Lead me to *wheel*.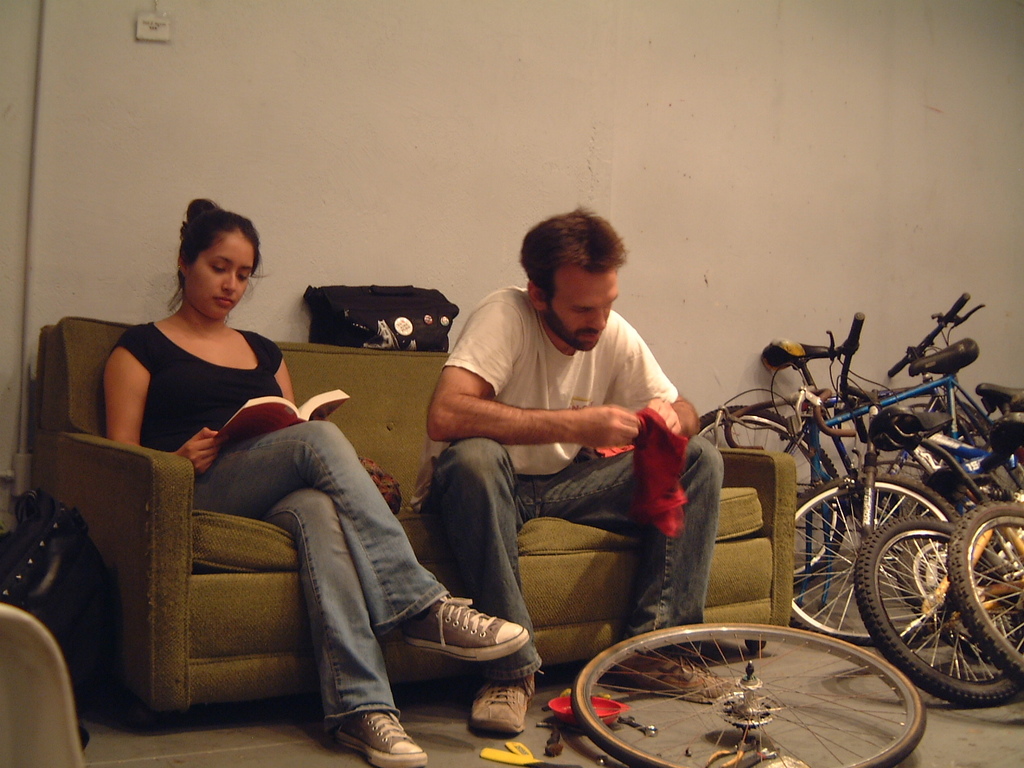
Lead to (x1=568, y1=620, x2=926, y2=767).
